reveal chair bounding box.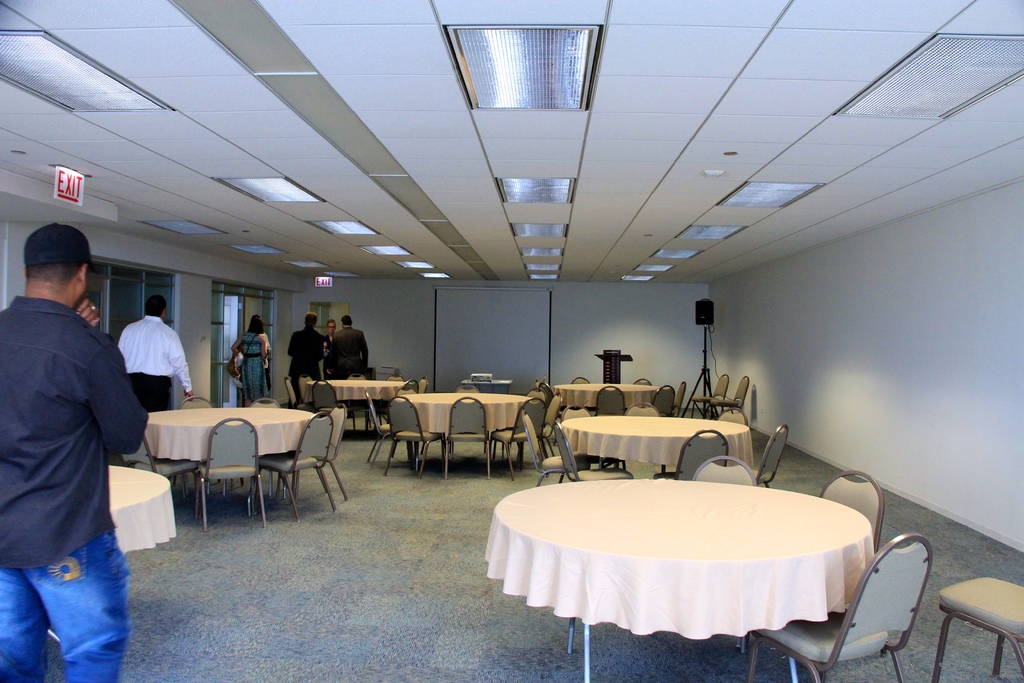
Revealed: 394 377 420 395.
